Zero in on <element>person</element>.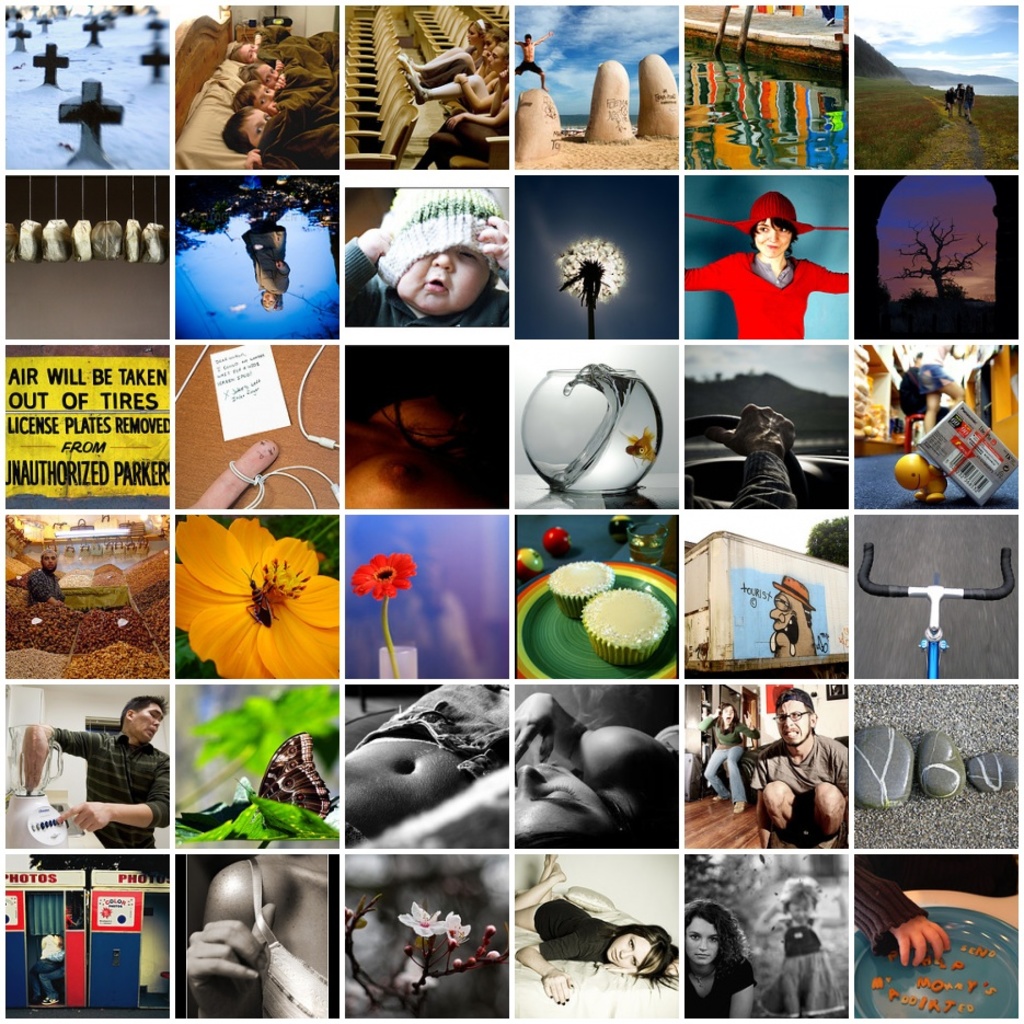
Zeroed in: (959, 84, 978, 116).
